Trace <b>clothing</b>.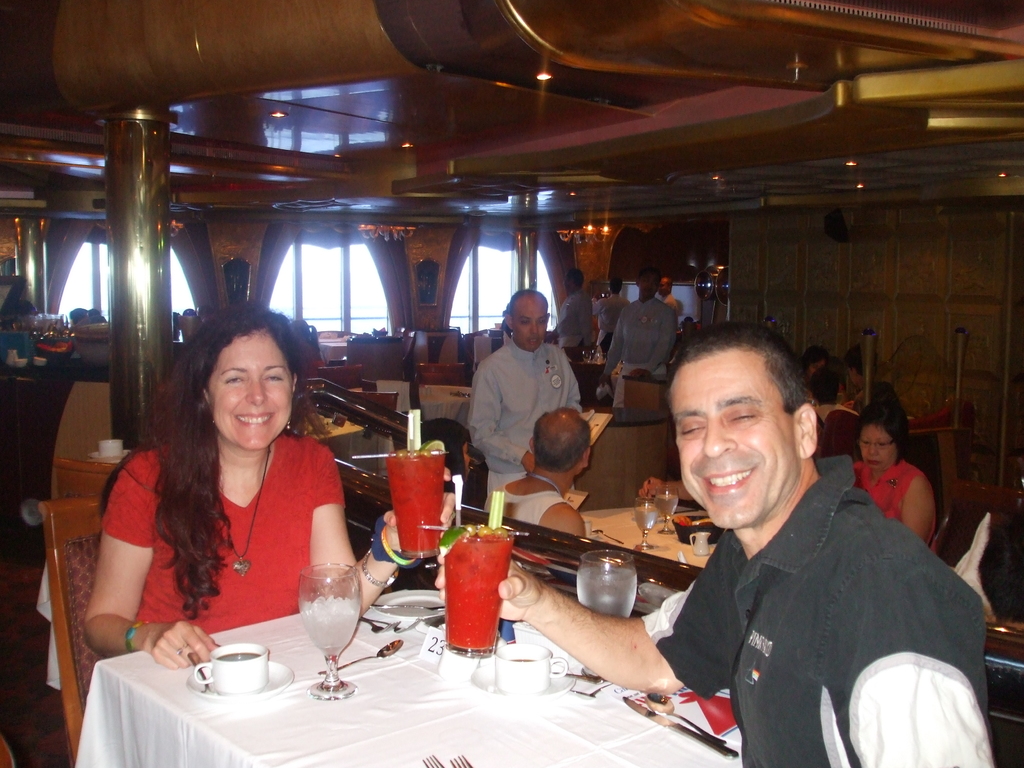
Traced to detection(561, 287, 593, 360).
